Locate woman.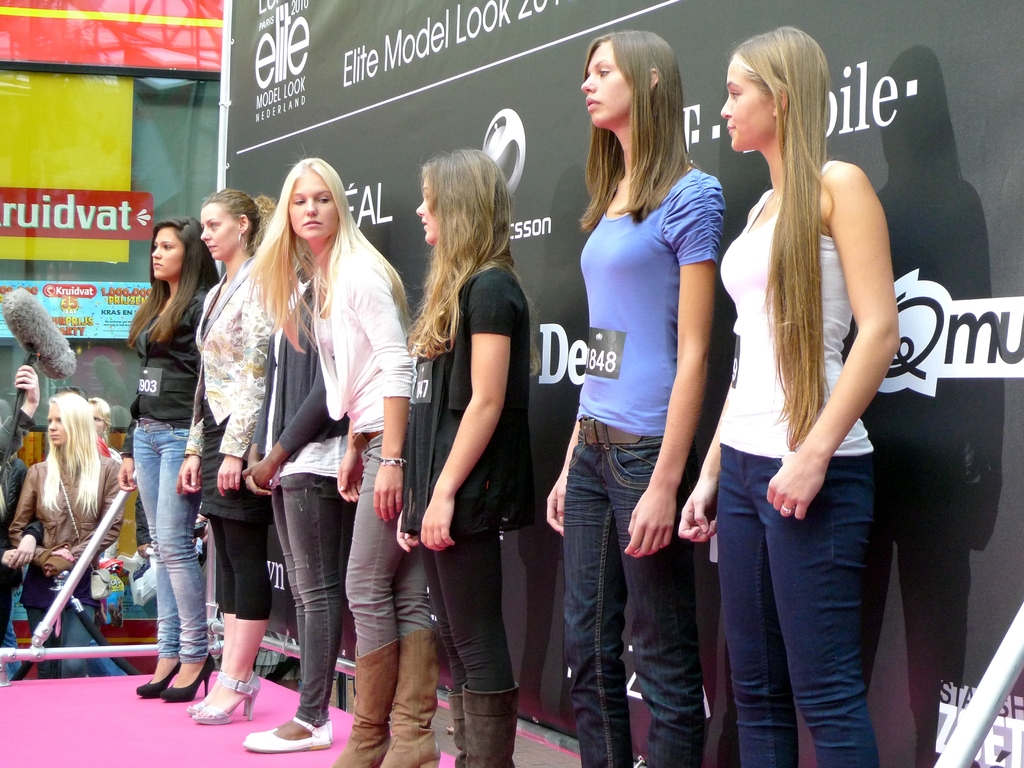
Bounding box: bbox=[178, 189, 273, 727].
